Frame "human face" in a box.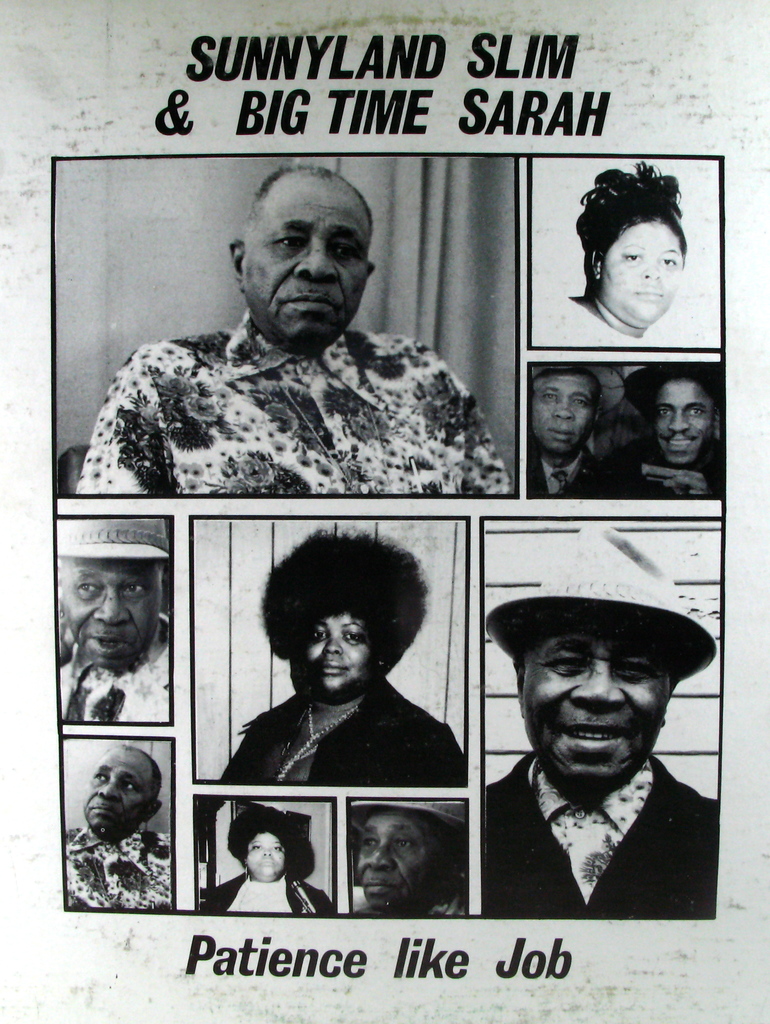
locate(304, 611, 368, 691).
